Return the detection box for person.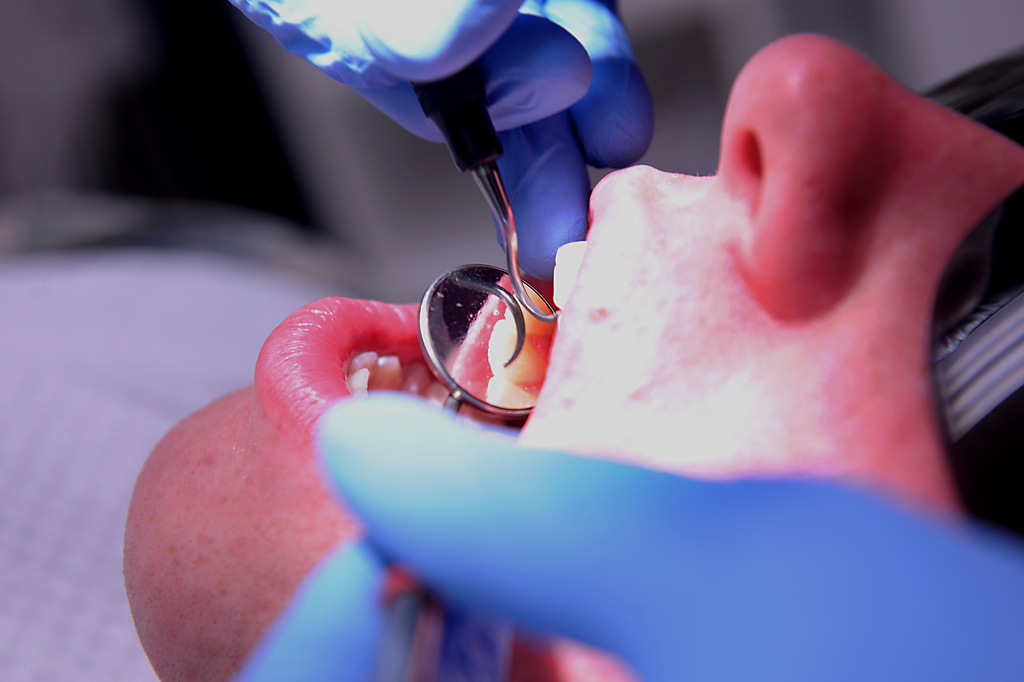
{"x1": 229, "y1": 0, "x2": 1023, "y2": 681}.
